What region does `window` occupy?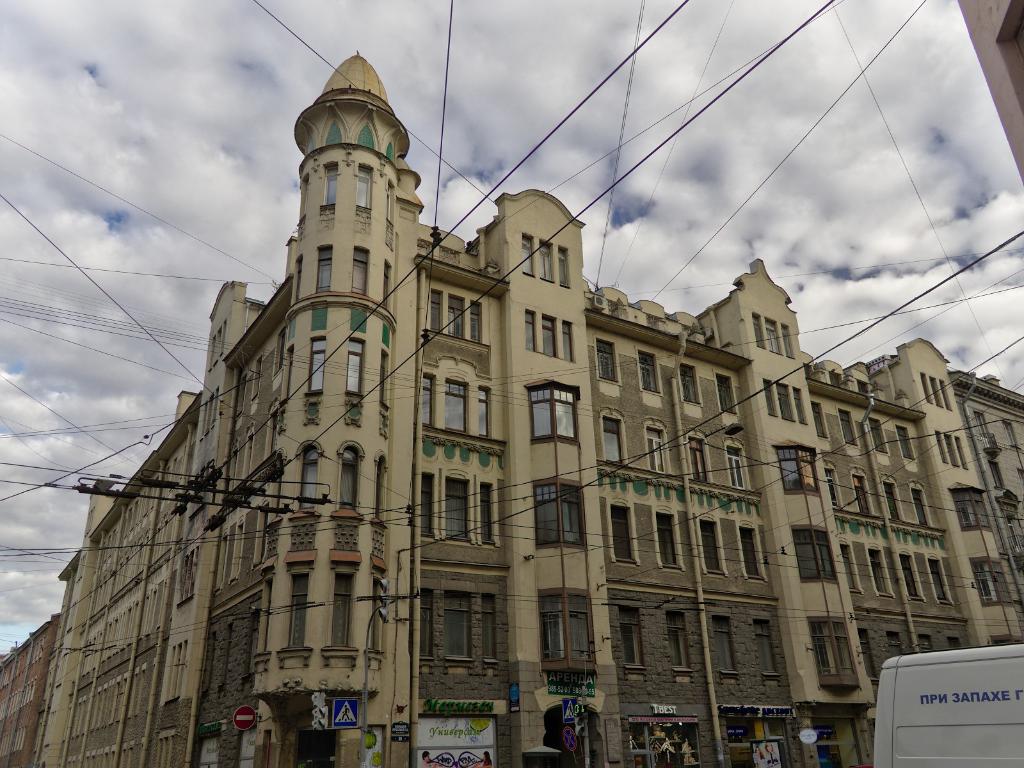
box=[540, 239, 559, 284].
